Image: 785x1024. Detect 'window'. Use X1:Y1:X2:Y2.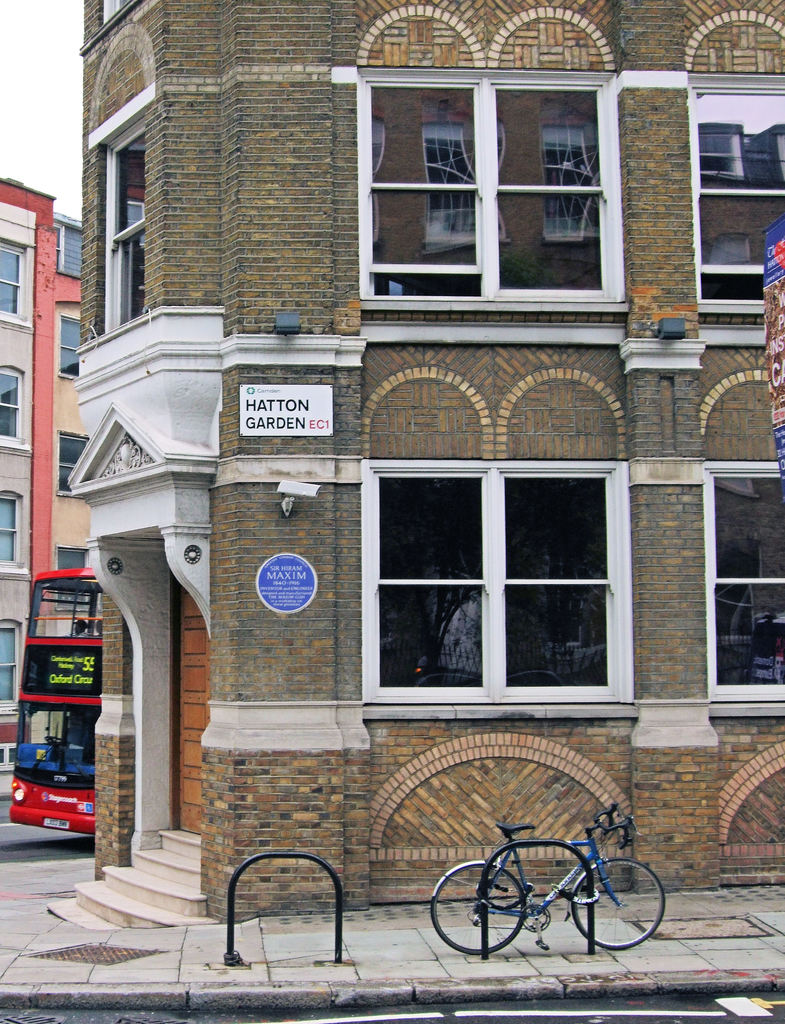
0:495:16:563.
